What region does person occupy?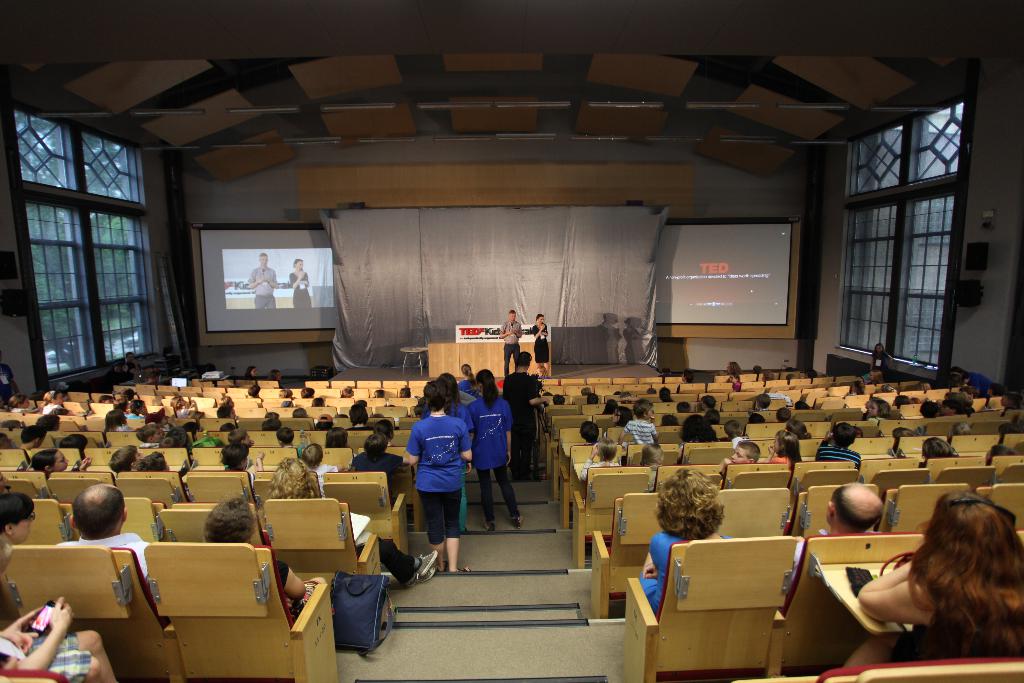
170,395,192,417.
